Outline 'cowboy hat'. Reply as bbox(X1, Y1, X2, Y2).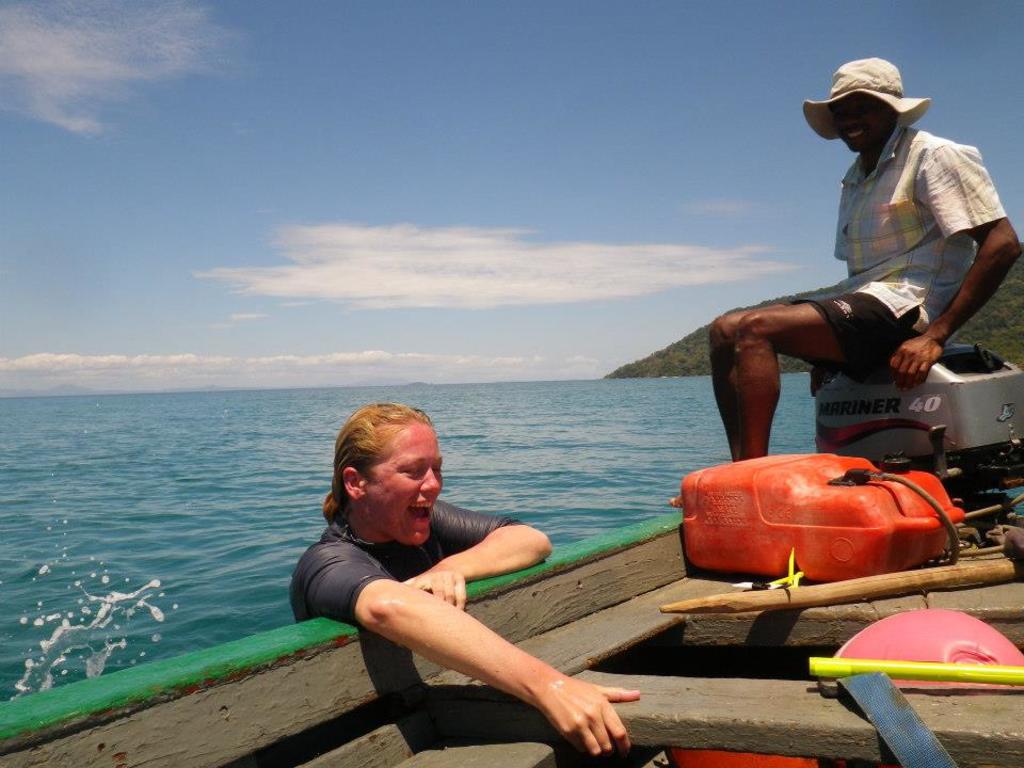
bbox(805, 46, 933, 146).
